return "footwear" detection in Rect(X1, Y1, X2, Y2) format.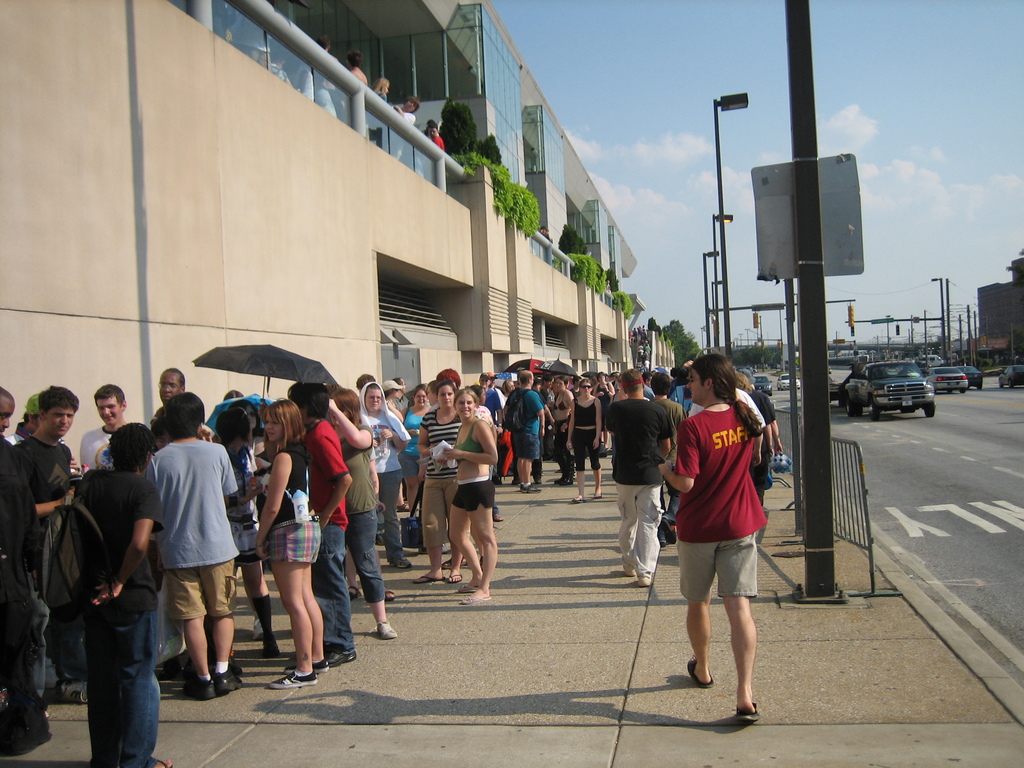
Rect(463, 594, 492, 603).
